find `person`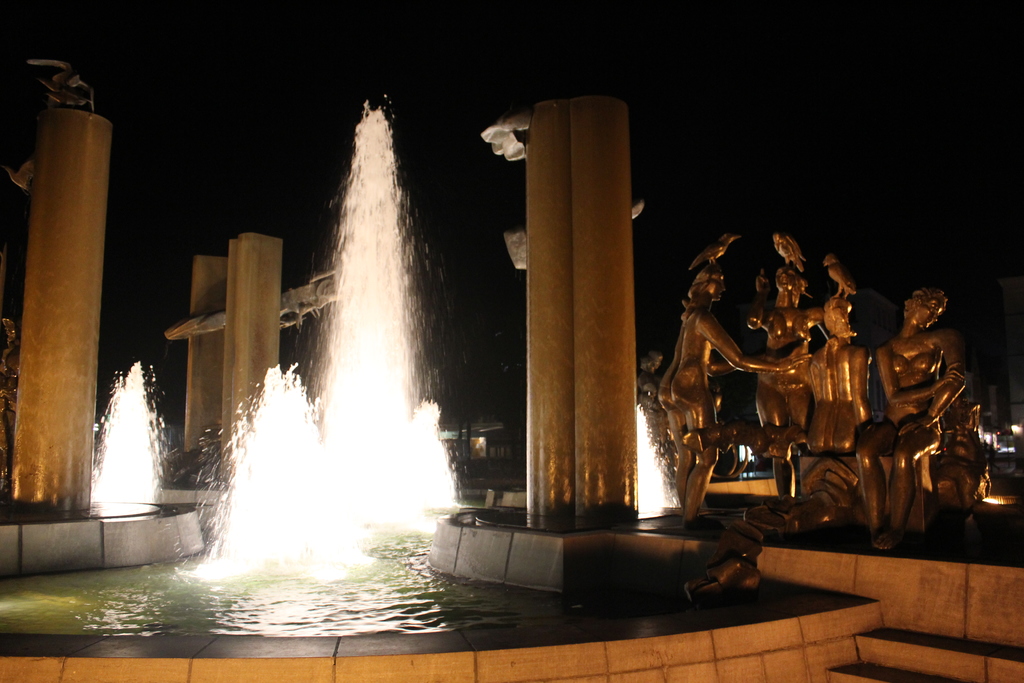
region(746, 268, 824, 459)
